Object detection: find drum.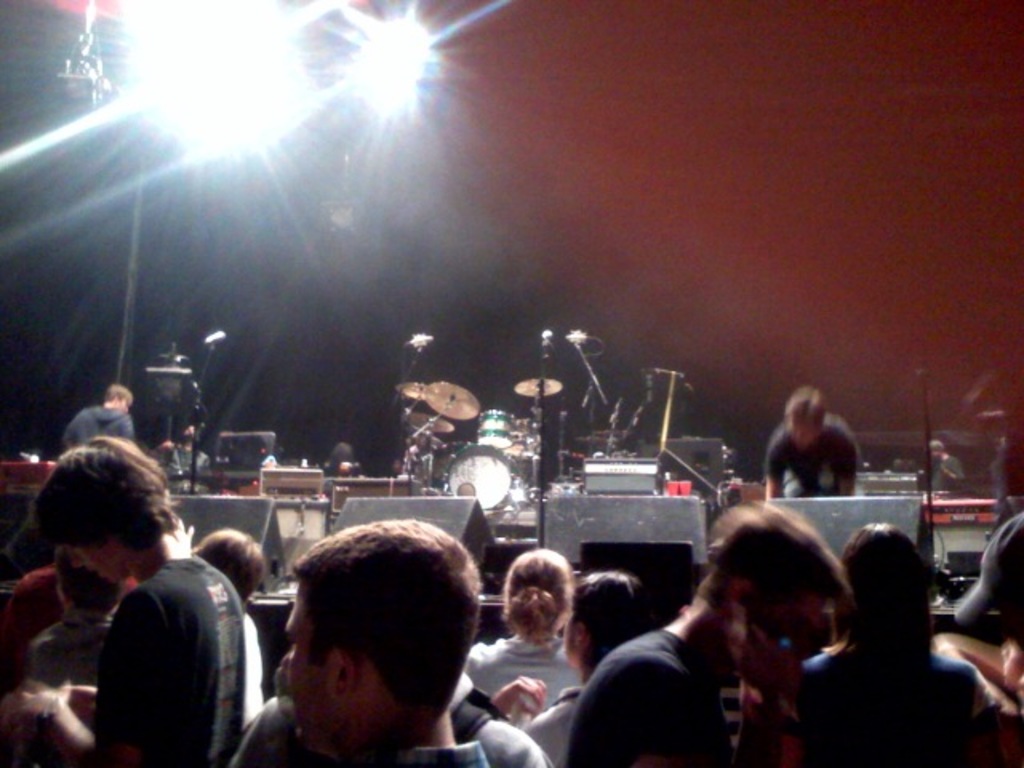
BBox(506, 421, 538, 462).
